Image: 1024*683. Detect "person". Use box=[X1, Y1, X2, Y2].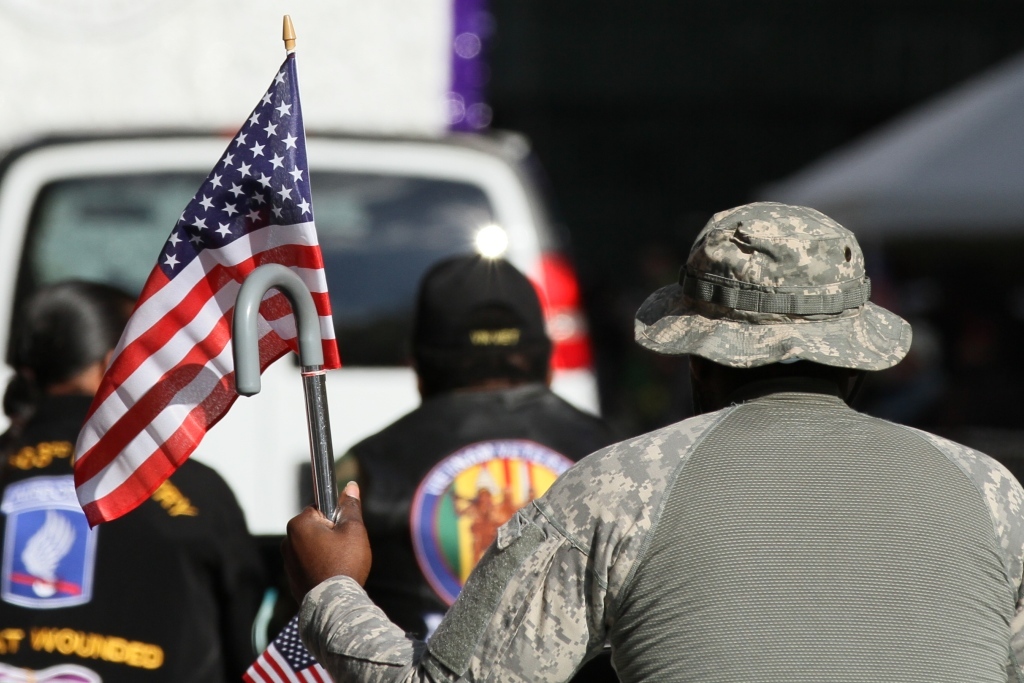
box=[264, 252, 621, 676].
